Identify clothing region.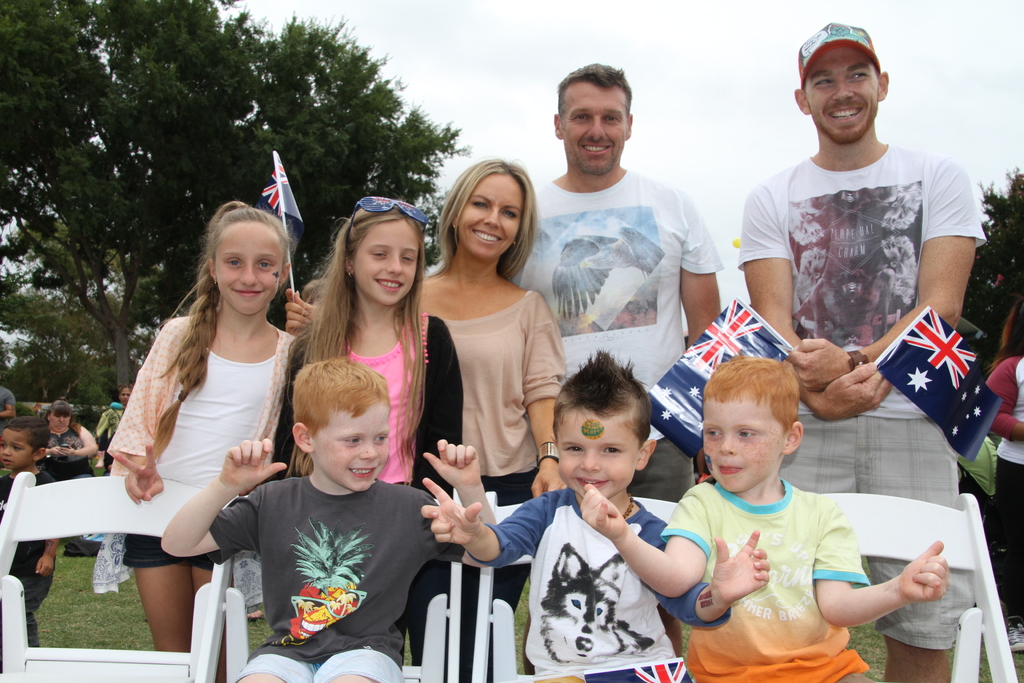
Region: [412,281,563,682].
